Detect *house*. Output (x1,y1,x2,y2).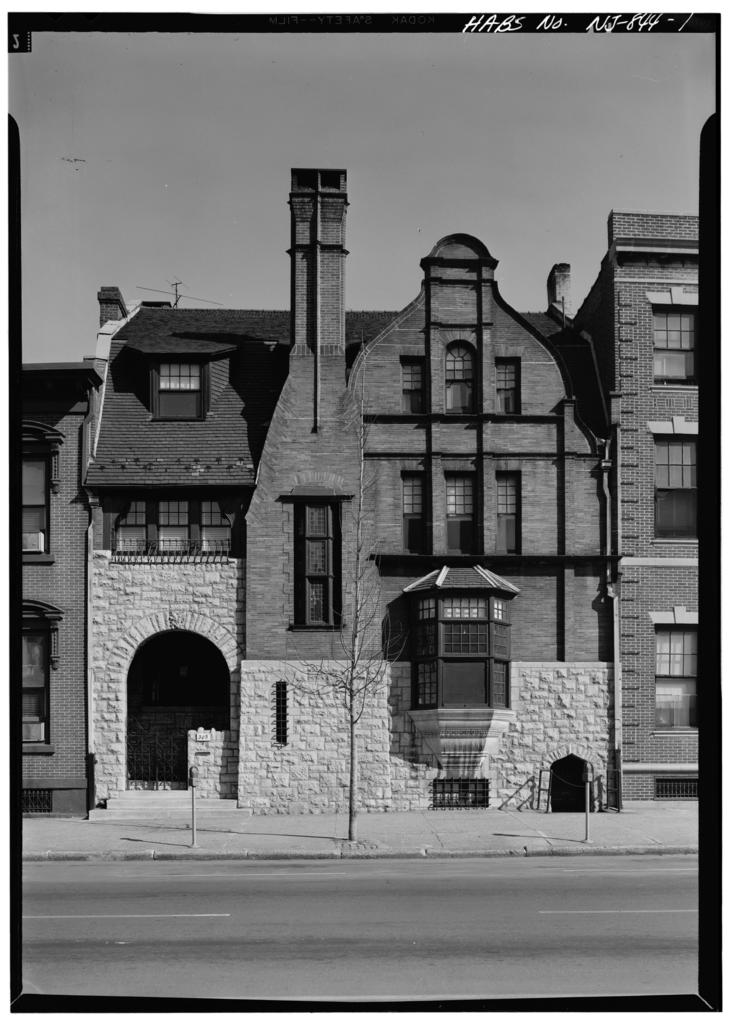
(571,207,699,809).
